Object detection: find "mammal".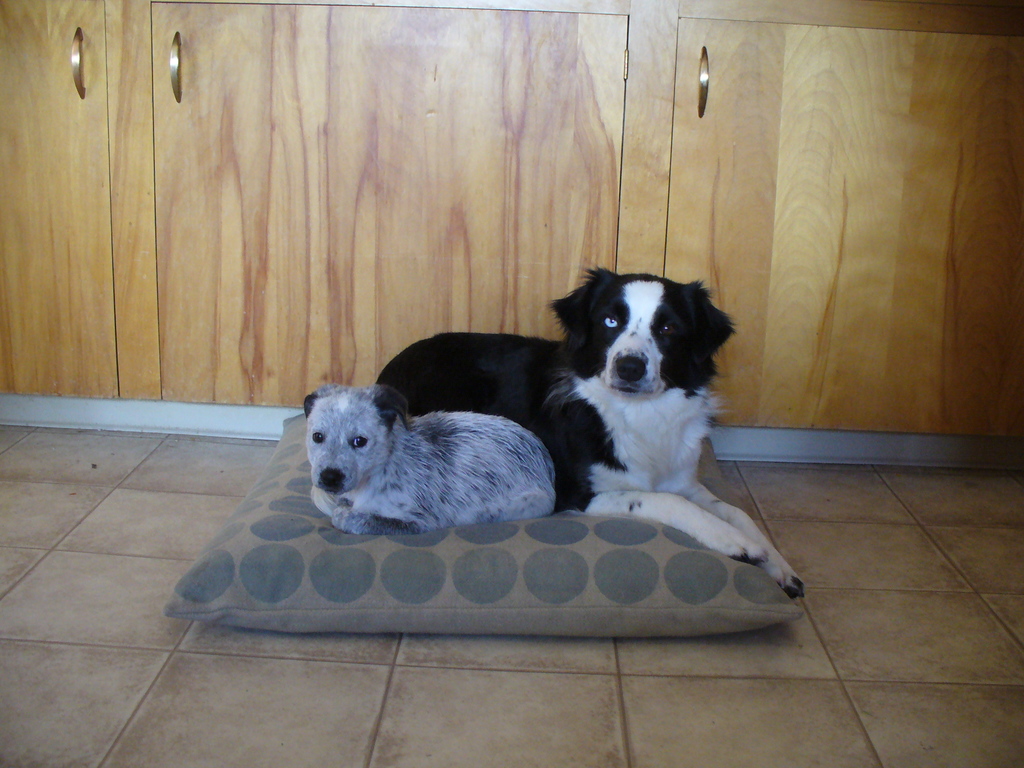
[left=303, top=383, right=561, bottom=536].
